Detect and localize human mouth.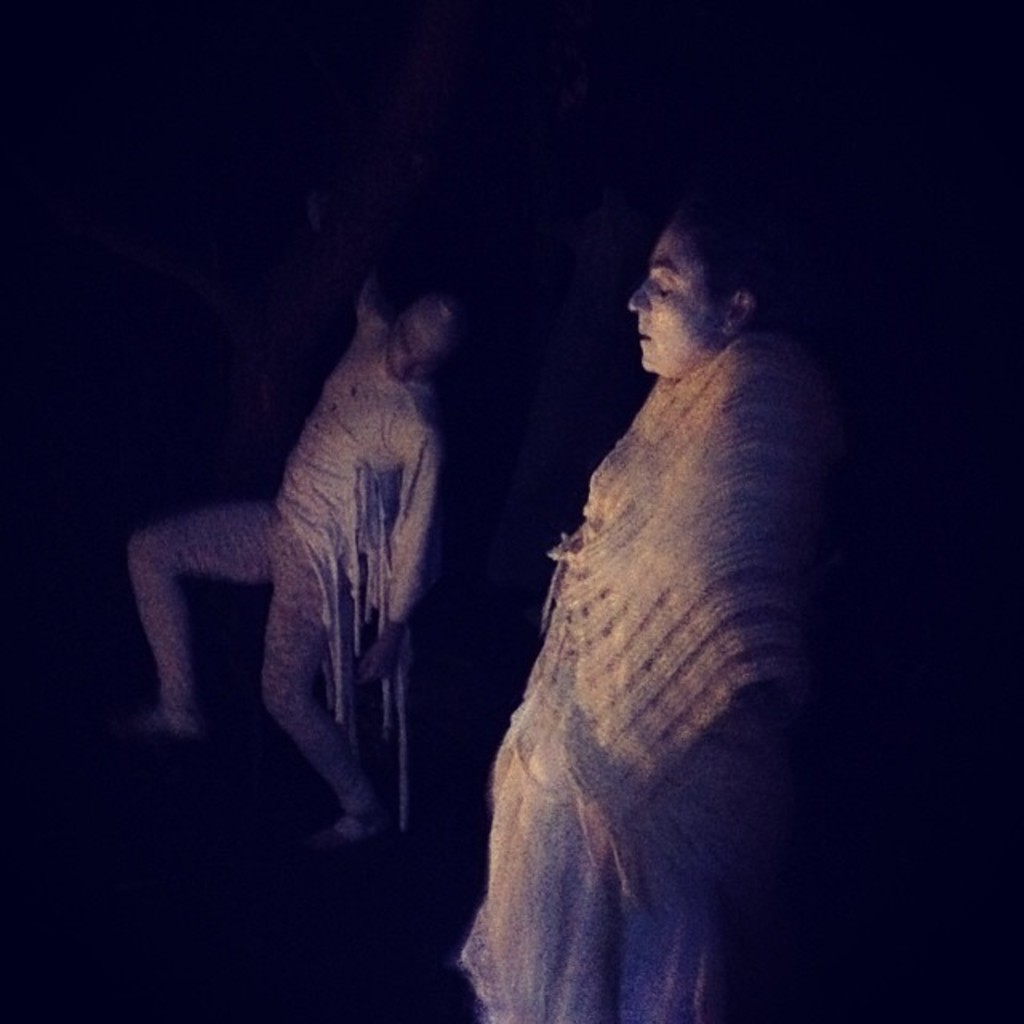
Localized at bbox=(627, 328, 651, 346).
